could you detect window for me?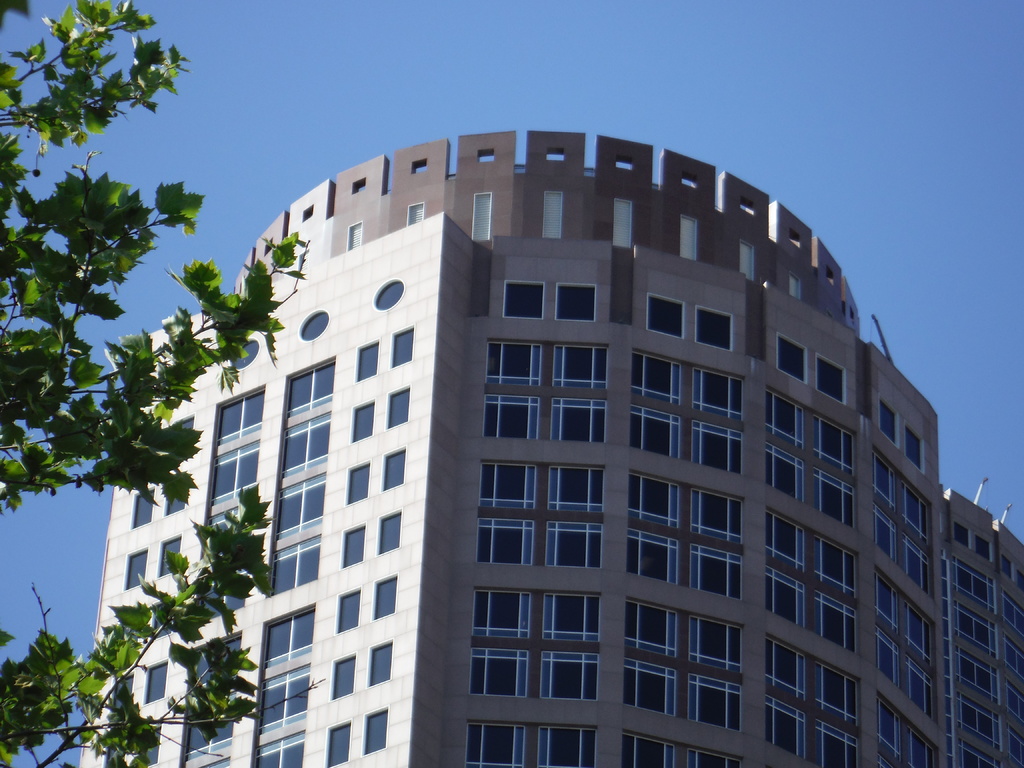
Detection result: rect(624, 524, 685, 596).
